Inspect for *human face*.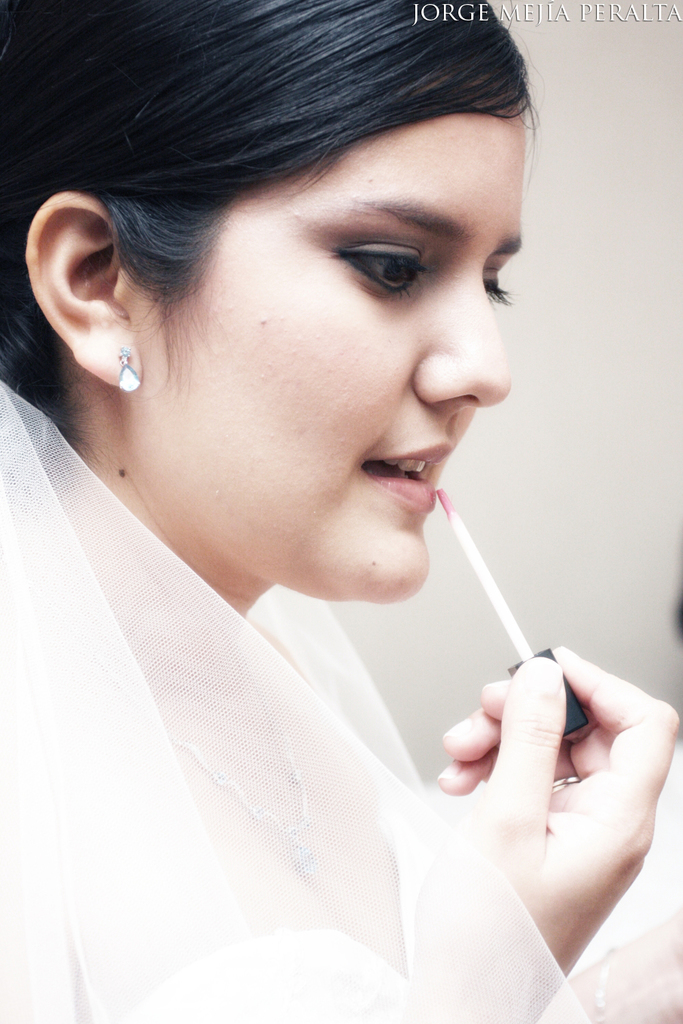
Inspection: {"left": 135, "top": 116, "right": 525, "bottom": 603}.
